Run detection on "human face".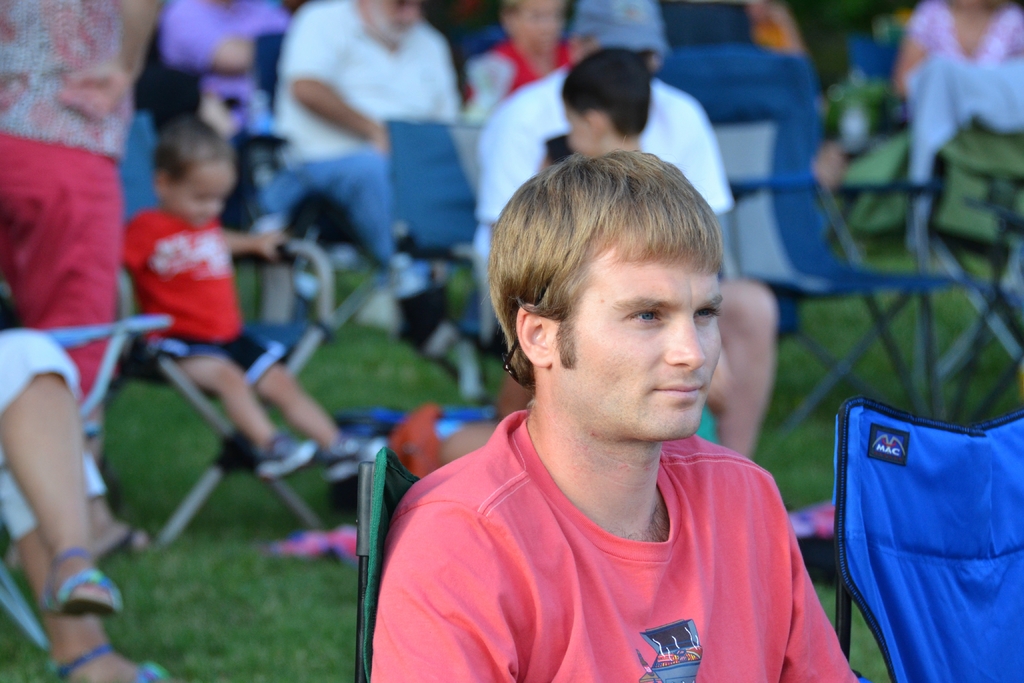
Result: 354:0:424:42.
